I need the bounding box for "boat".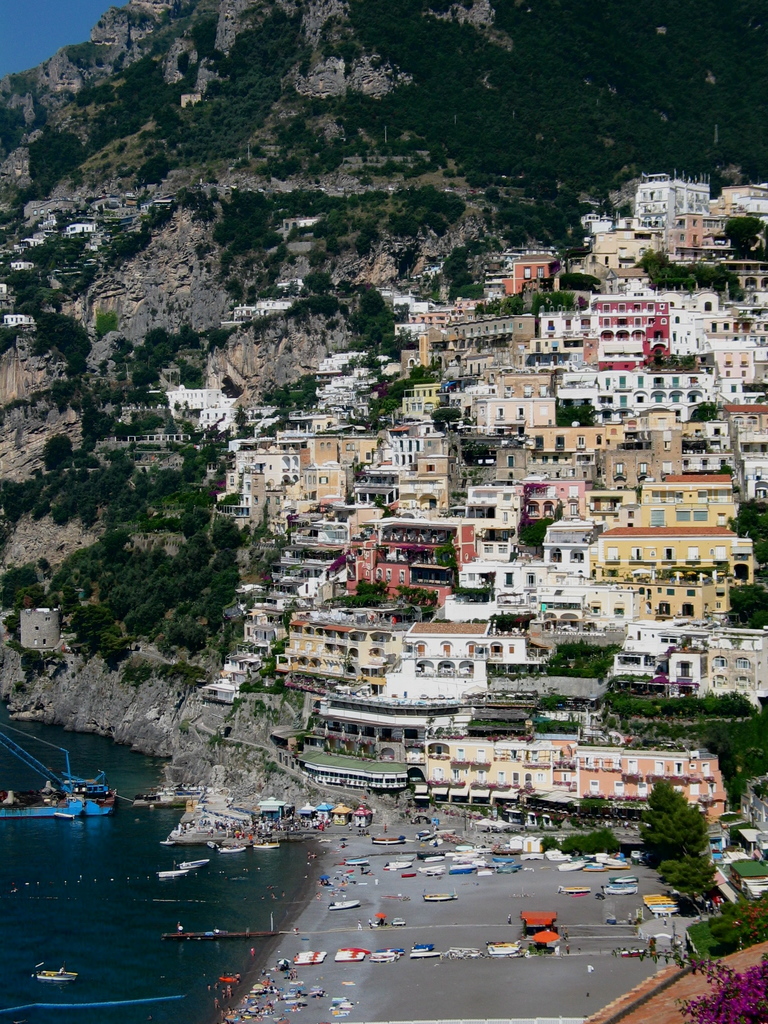
Here it is: Rect(581, 858, 610, 873).
